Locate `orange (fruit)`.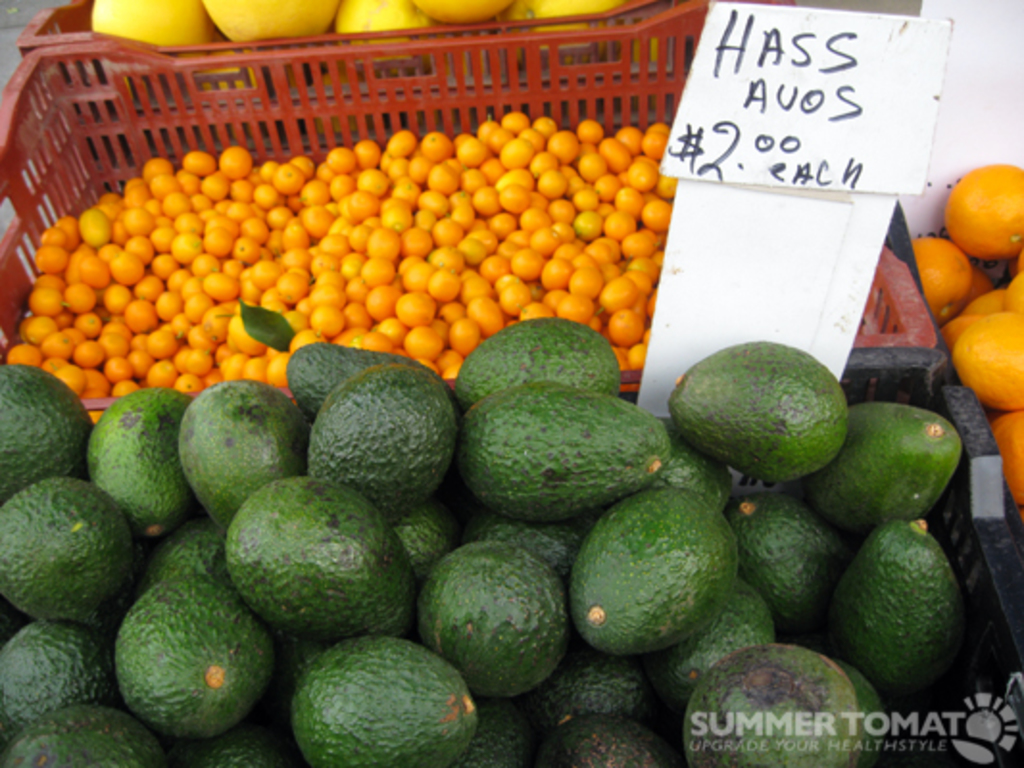
Bounding box: bbox=(501, 280, 528, 305).
